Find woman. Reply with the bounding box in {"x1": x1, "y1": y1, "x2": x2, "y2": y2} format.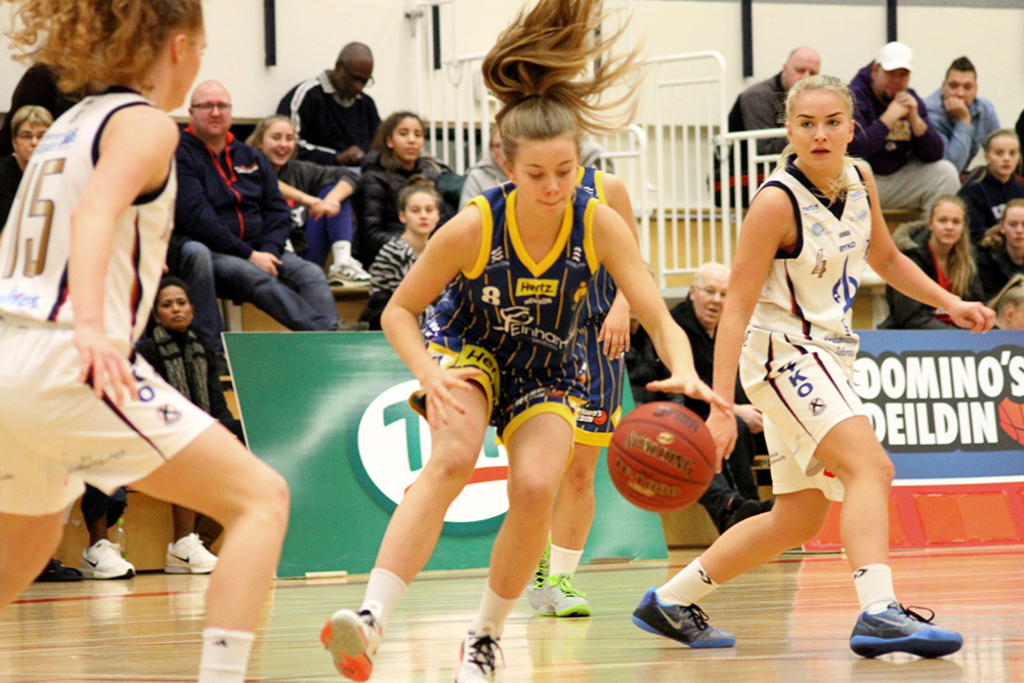
{"x1": 954, "y1": 128, "x2": 1023, "y2": 280}.
